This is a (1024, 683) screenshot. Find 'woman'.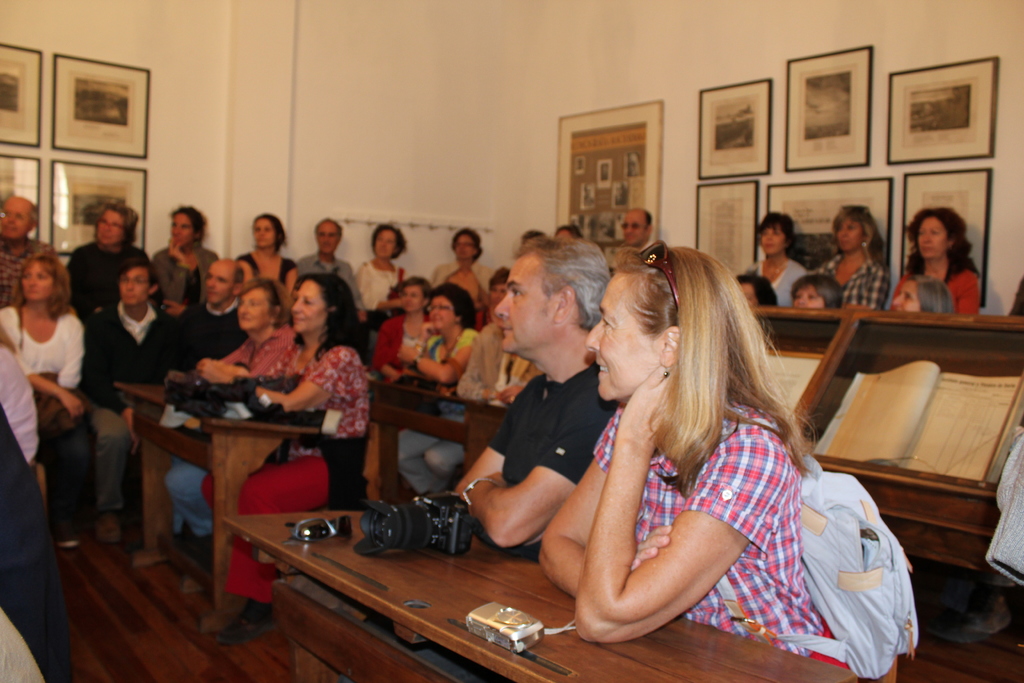
Bounding box: select_region(155, 274, 301, 562).
